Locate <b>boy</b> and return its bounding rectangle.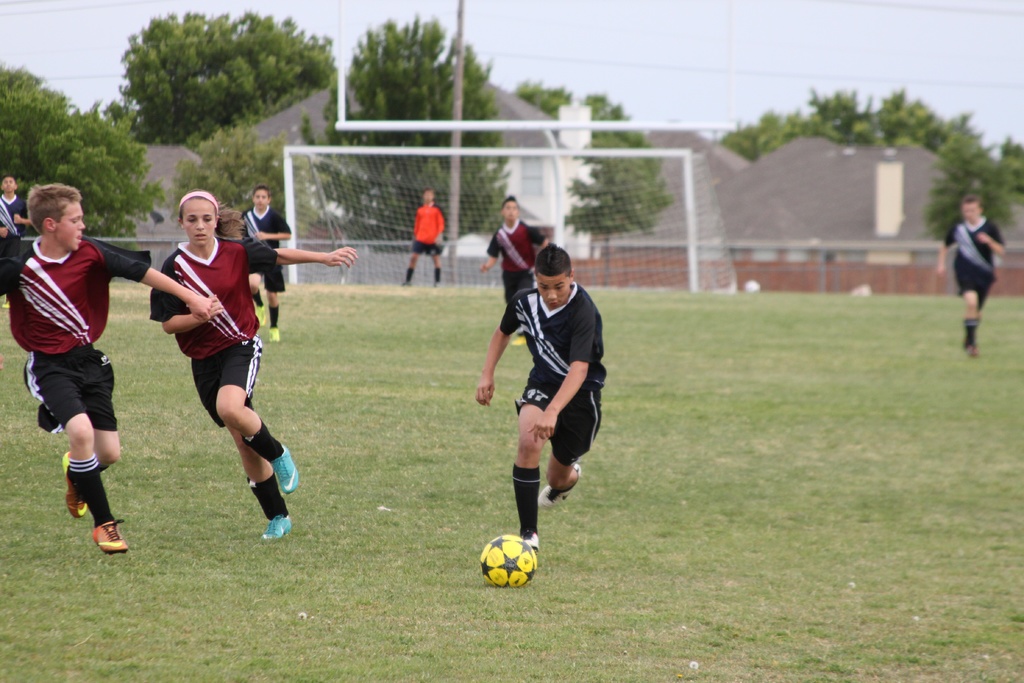
(483,197,552,347).
